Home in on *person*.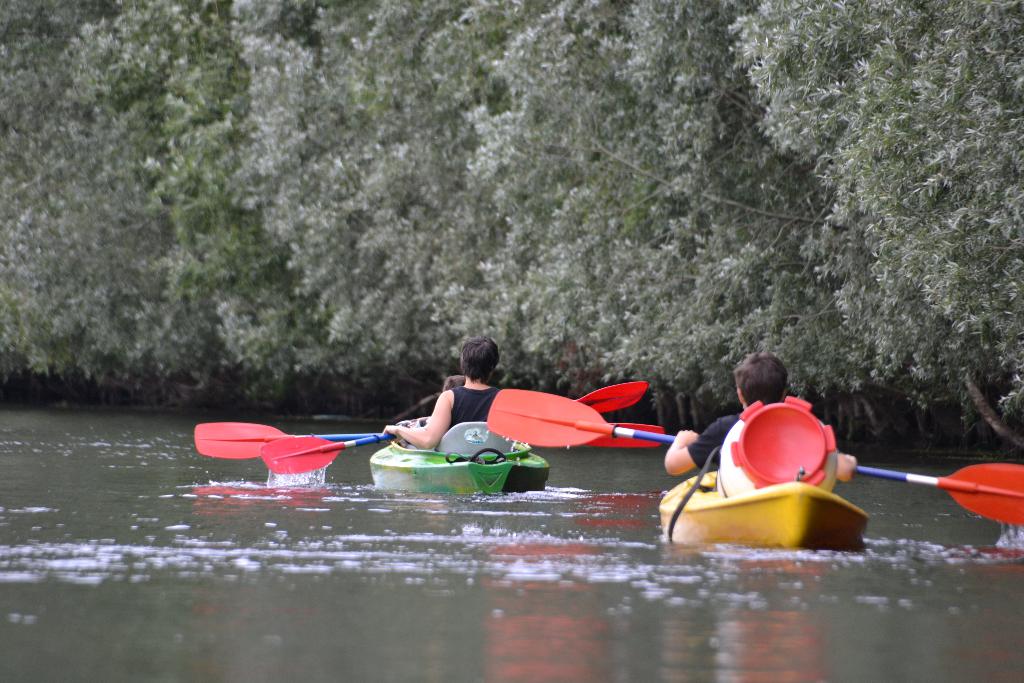
Homed in at (404,372,465,425).
